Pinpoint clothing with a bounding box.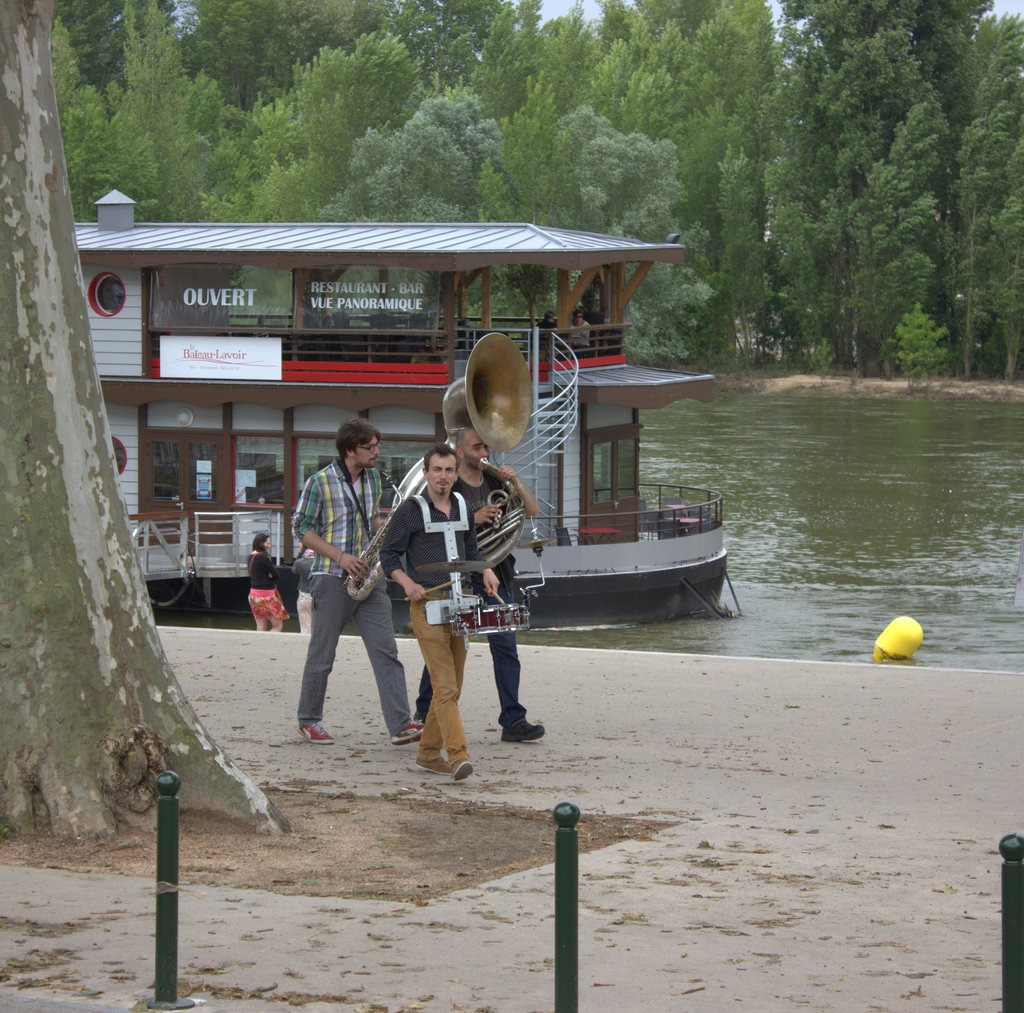
[379,489,490,759].
